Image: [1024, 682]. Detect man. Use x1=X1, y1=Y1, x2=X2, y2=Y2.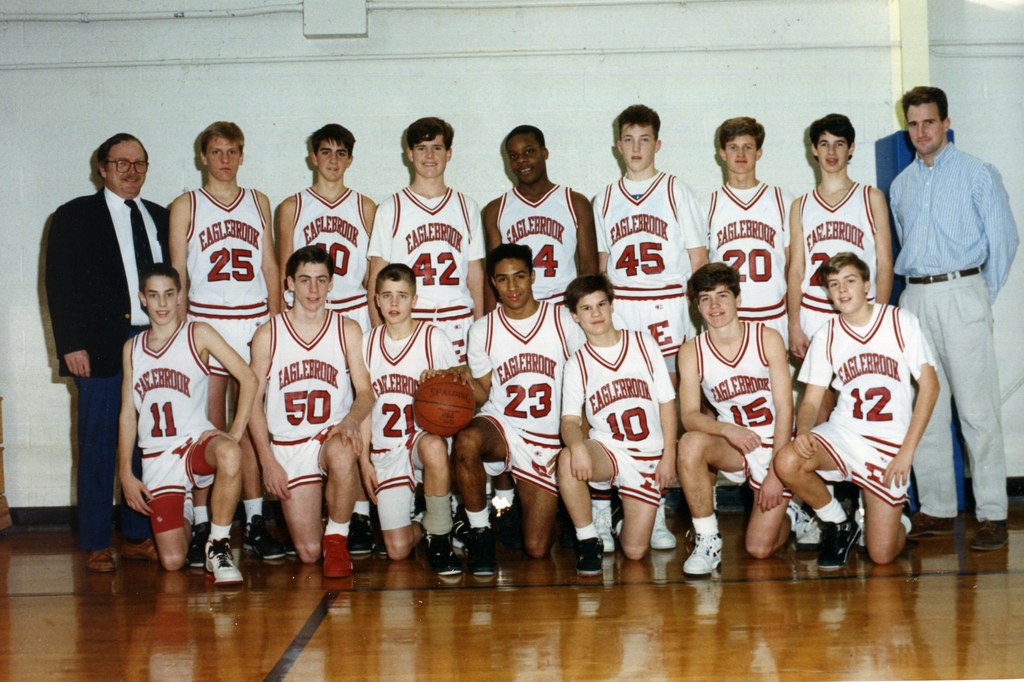
x1=364, y1=117, x2=484, y2=362.
